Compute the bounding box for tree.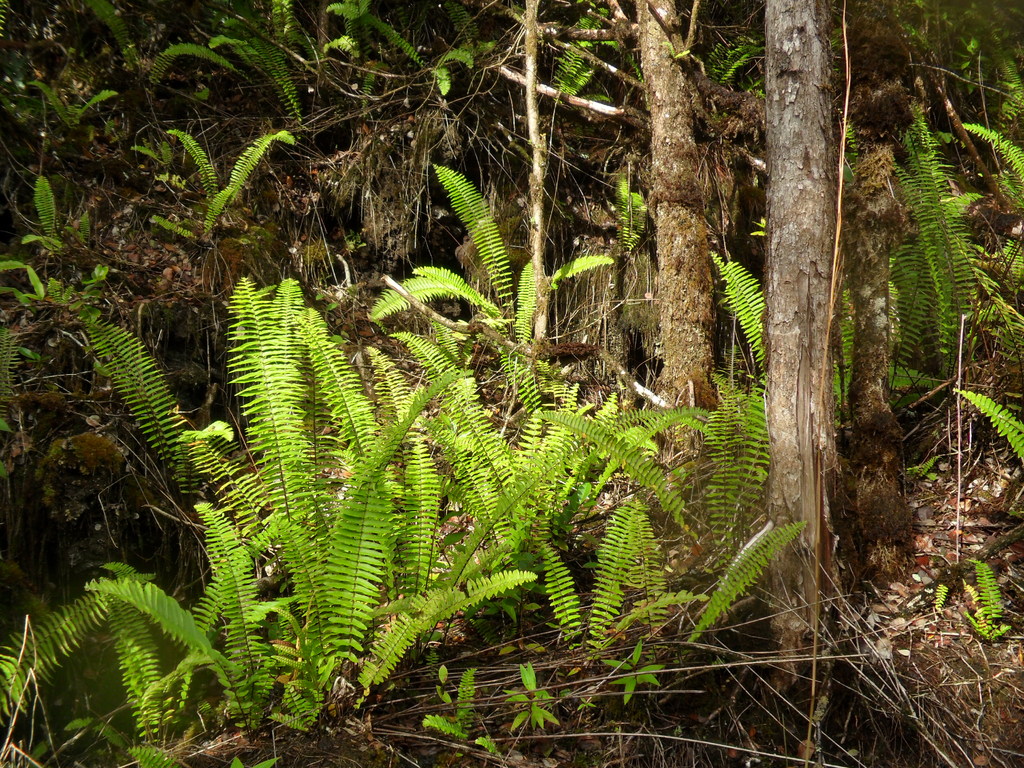
(753,0,870,699).
